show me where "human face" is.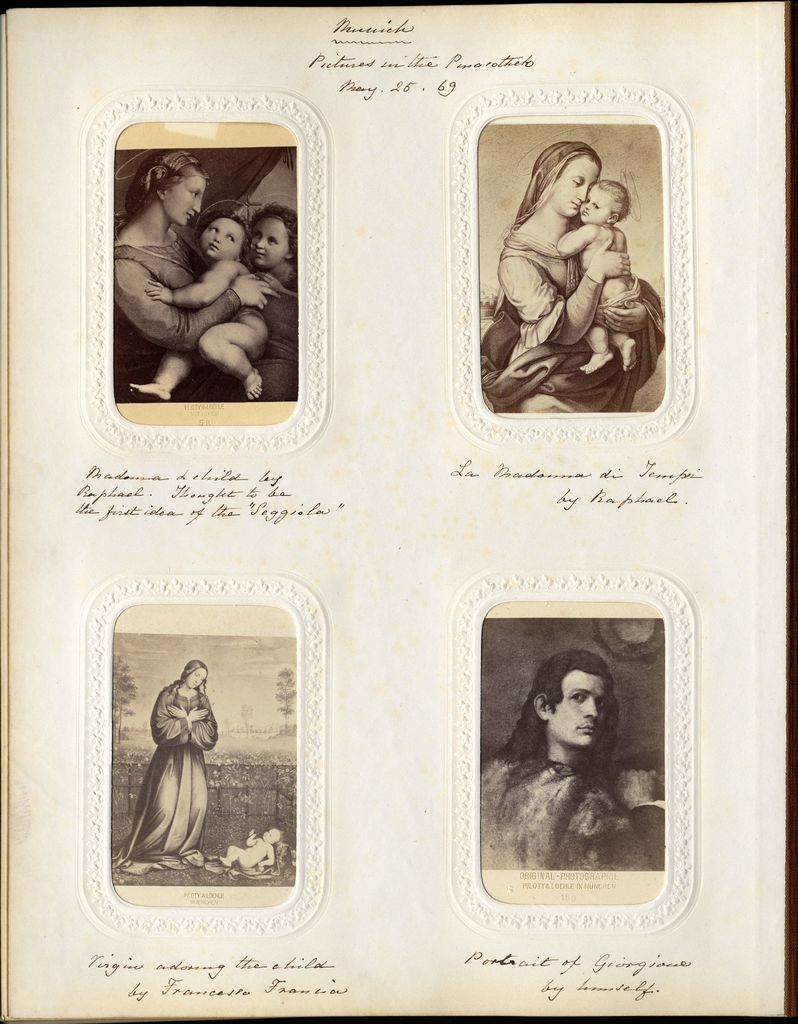
"human face" is at <box>582,183,608,220</box>.
